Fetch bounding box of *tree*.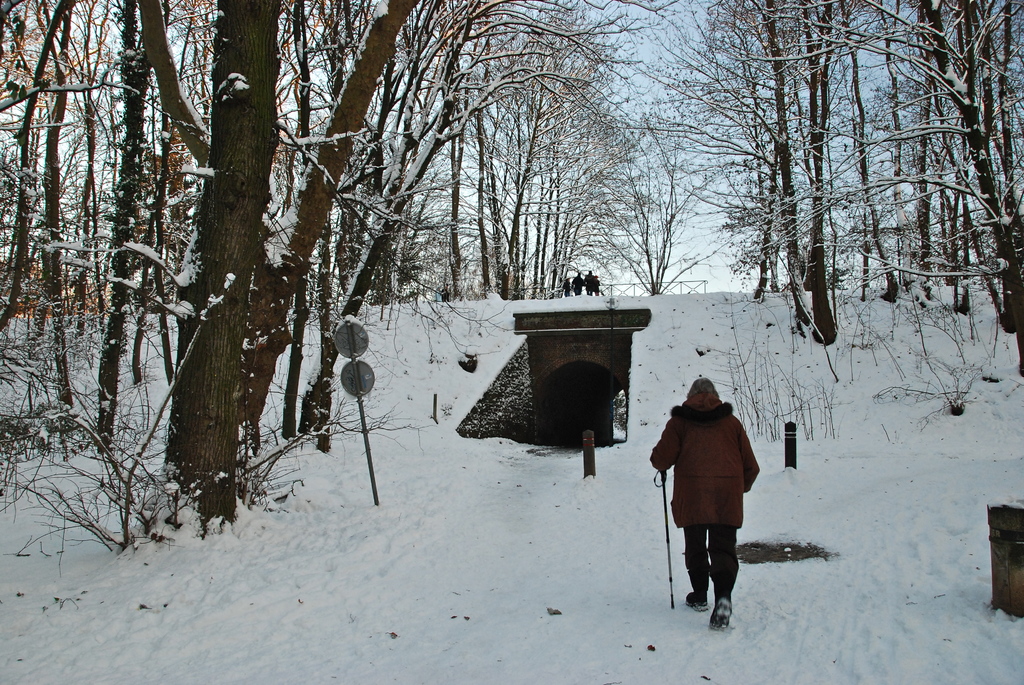
Bbox: box=[486, 0, 588, 302].
